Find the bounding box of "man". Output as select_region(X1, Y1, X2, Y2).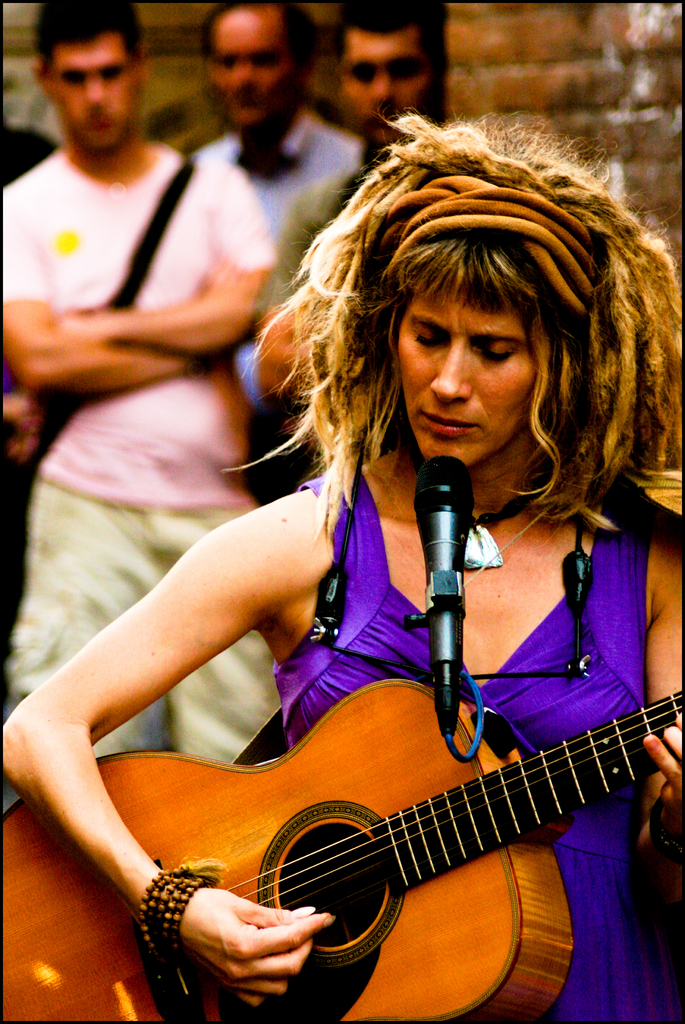
select_region(331, 0, 445, 159).
